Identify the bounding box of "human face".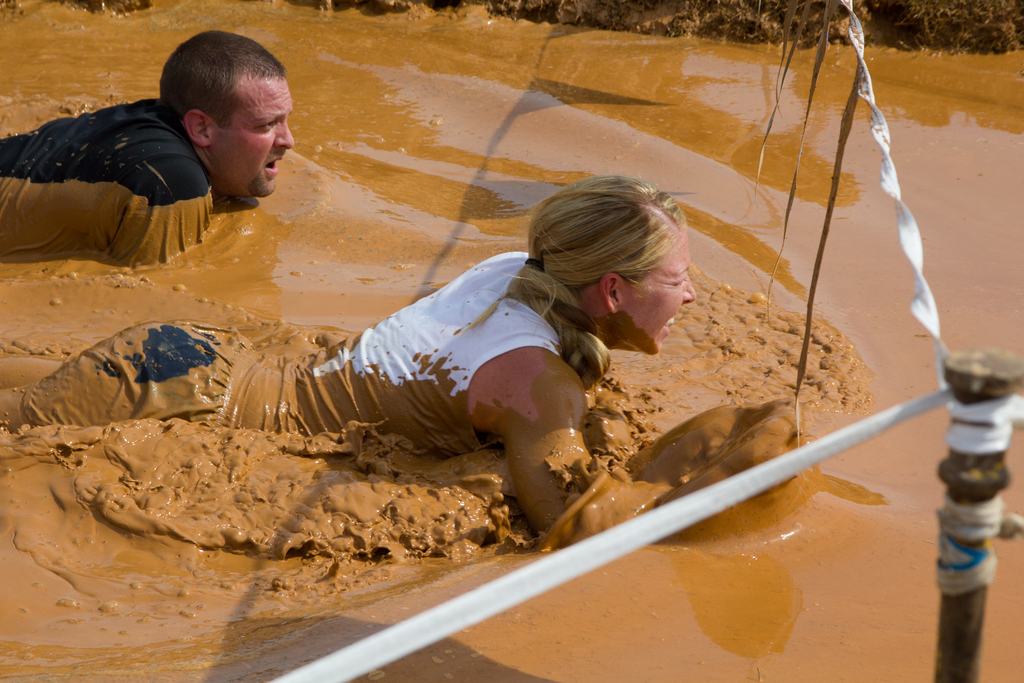
(212, 81, 294, 195).
